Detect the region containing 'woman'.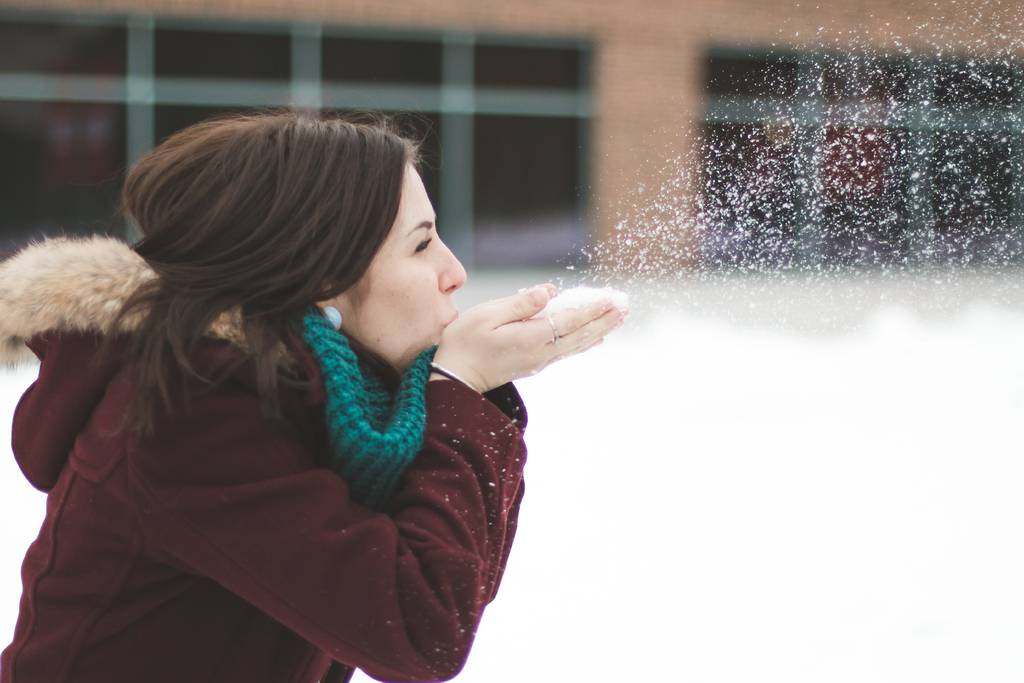
[17,86,623,682].
